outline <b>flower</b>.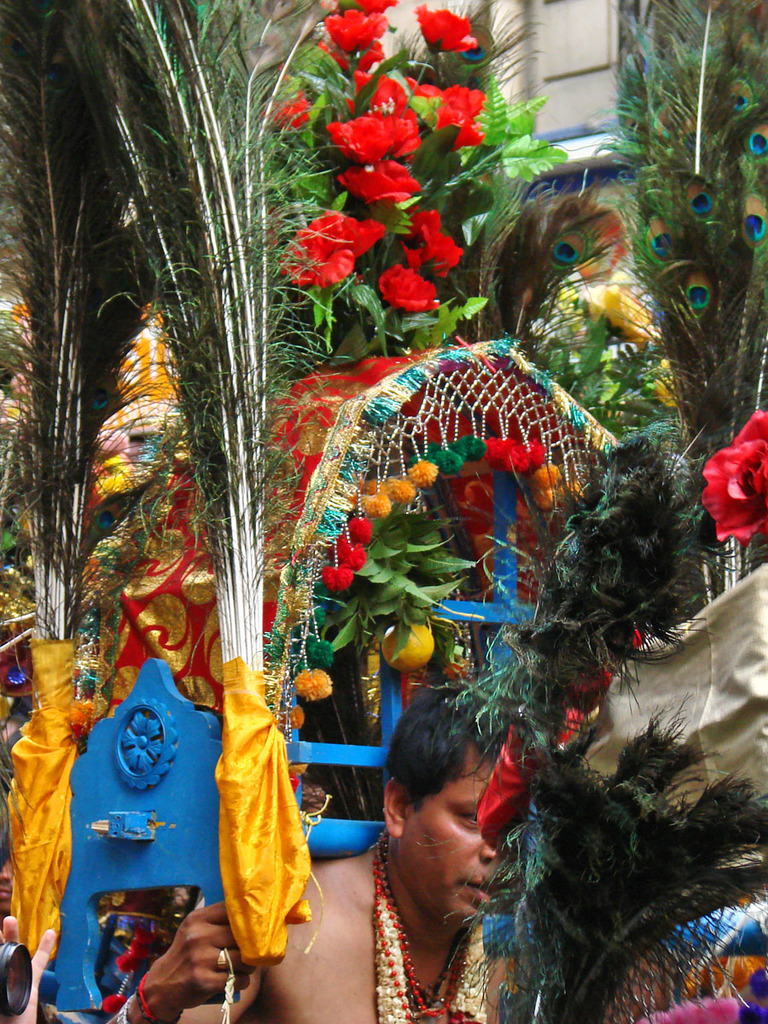
Outline: (319, 6, 392, 54).
